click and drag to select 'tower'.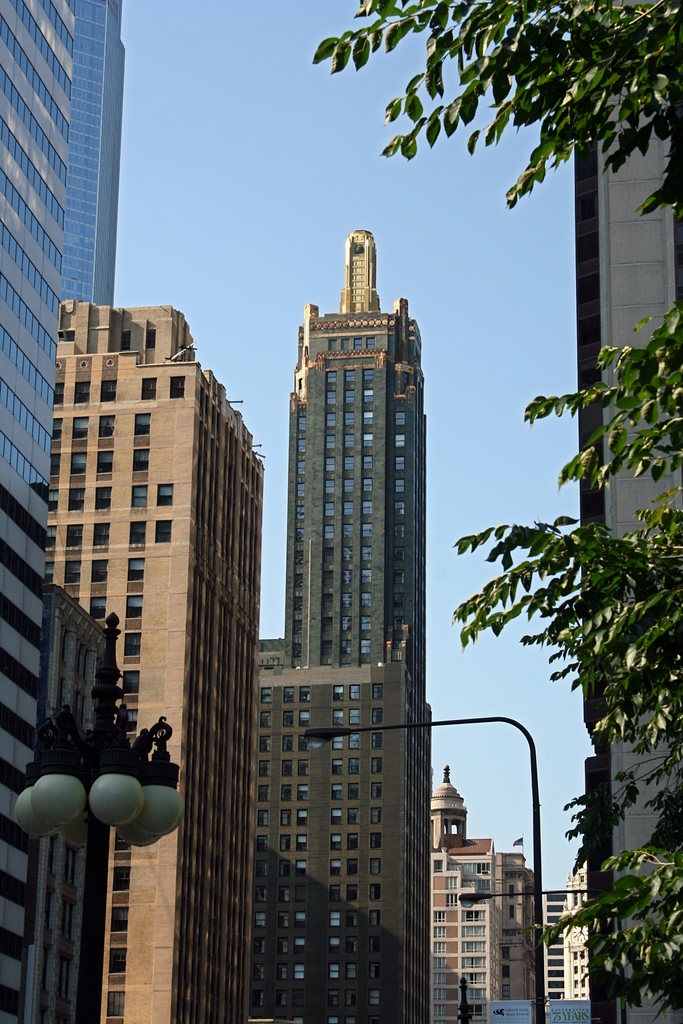
Selection: crop(43, 290, 274, 1011).
